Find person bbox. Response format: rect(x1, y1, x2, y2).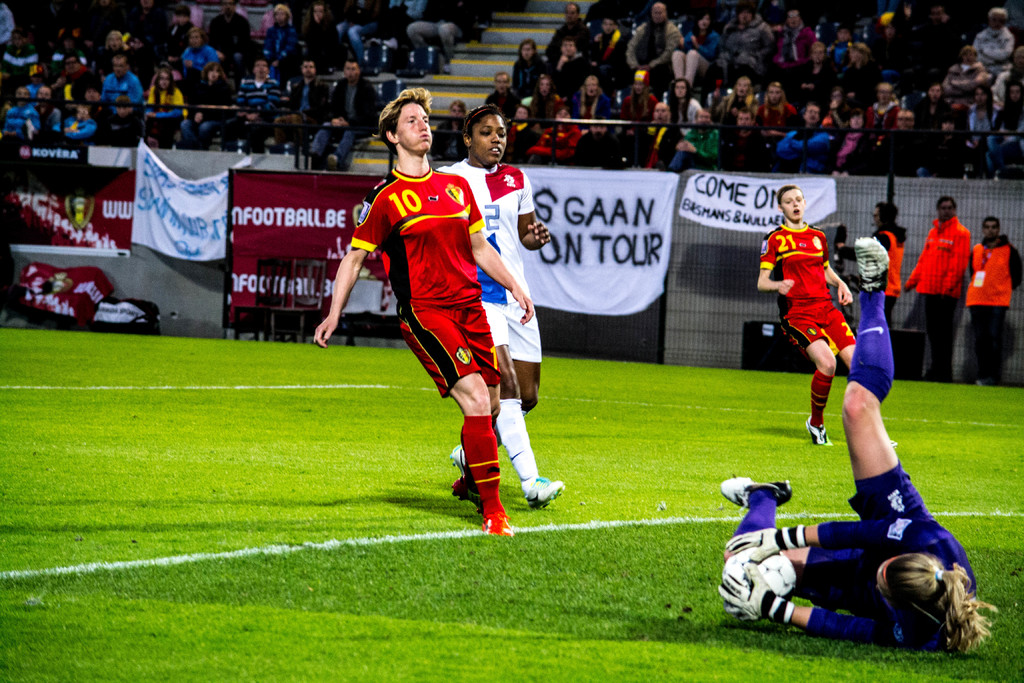
rect(632, 74, 669, 111).
